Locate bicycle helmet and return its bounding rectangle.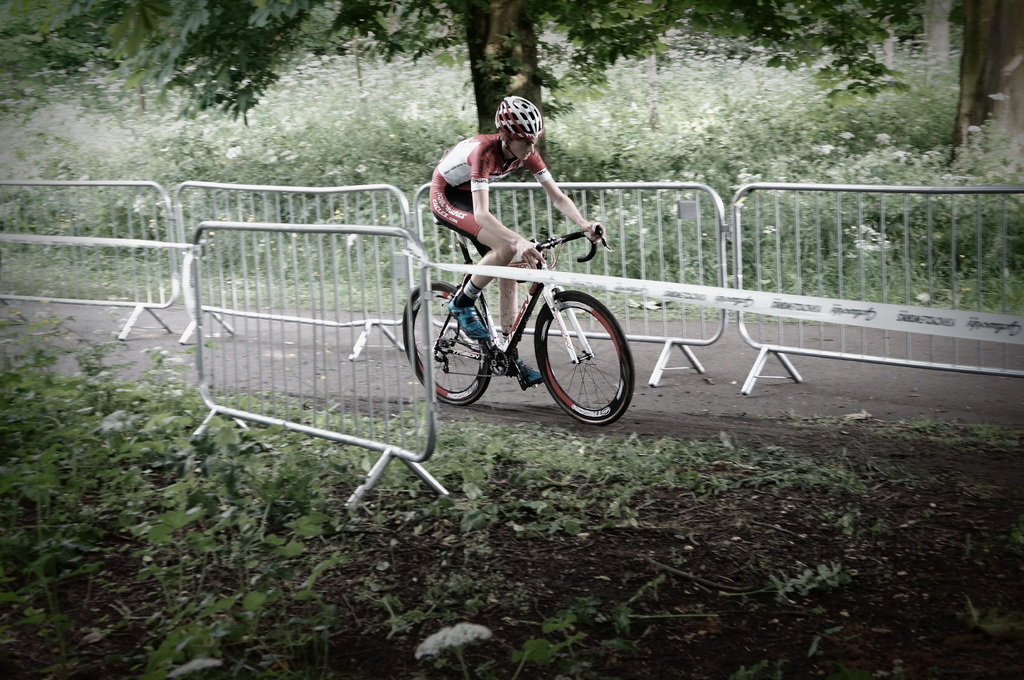
bbox(498, 92, 543, 141).
